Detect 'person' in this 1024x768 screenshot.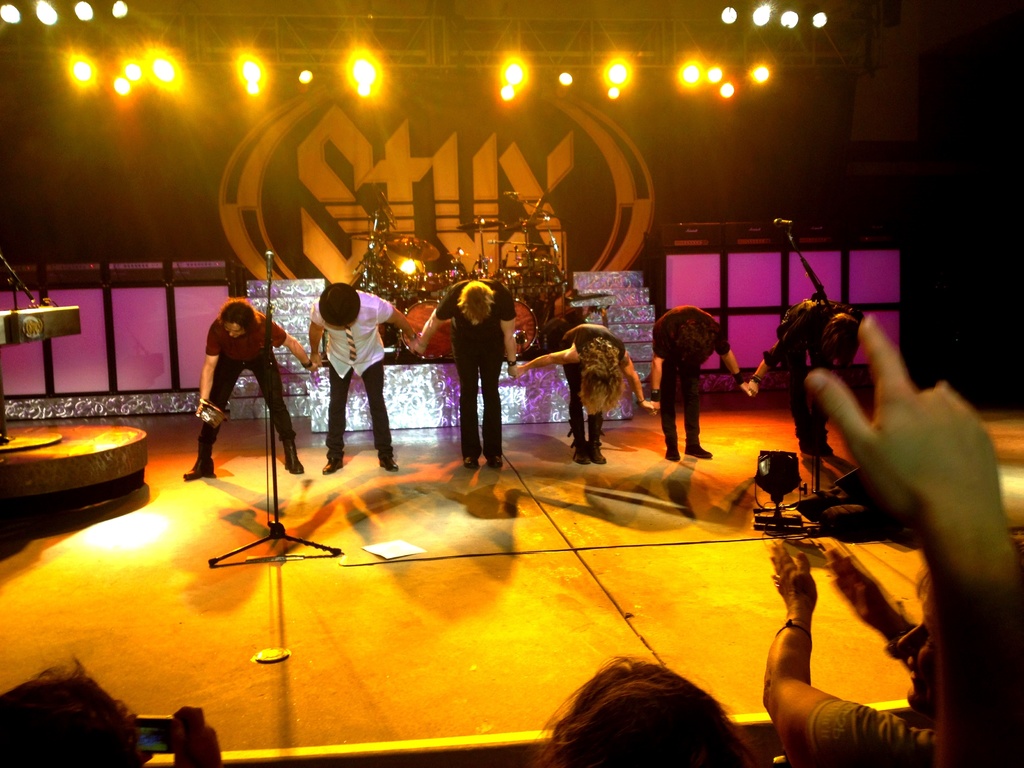
Detection: bbox=[758, 513, 1017, 767].
